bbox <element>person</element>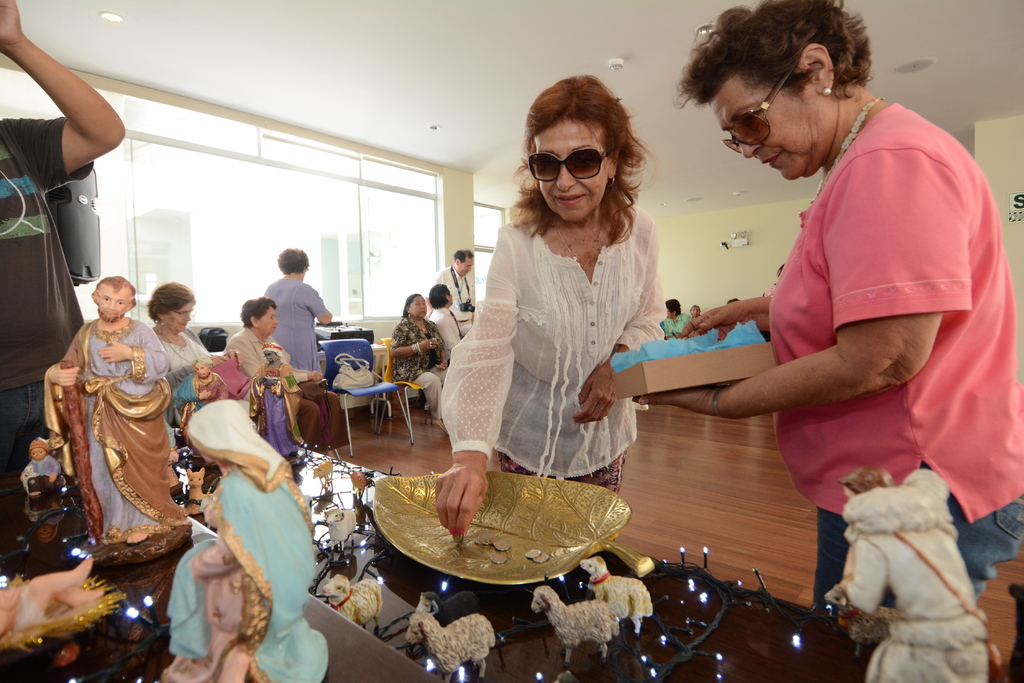
(244, 350, 299, 467)
